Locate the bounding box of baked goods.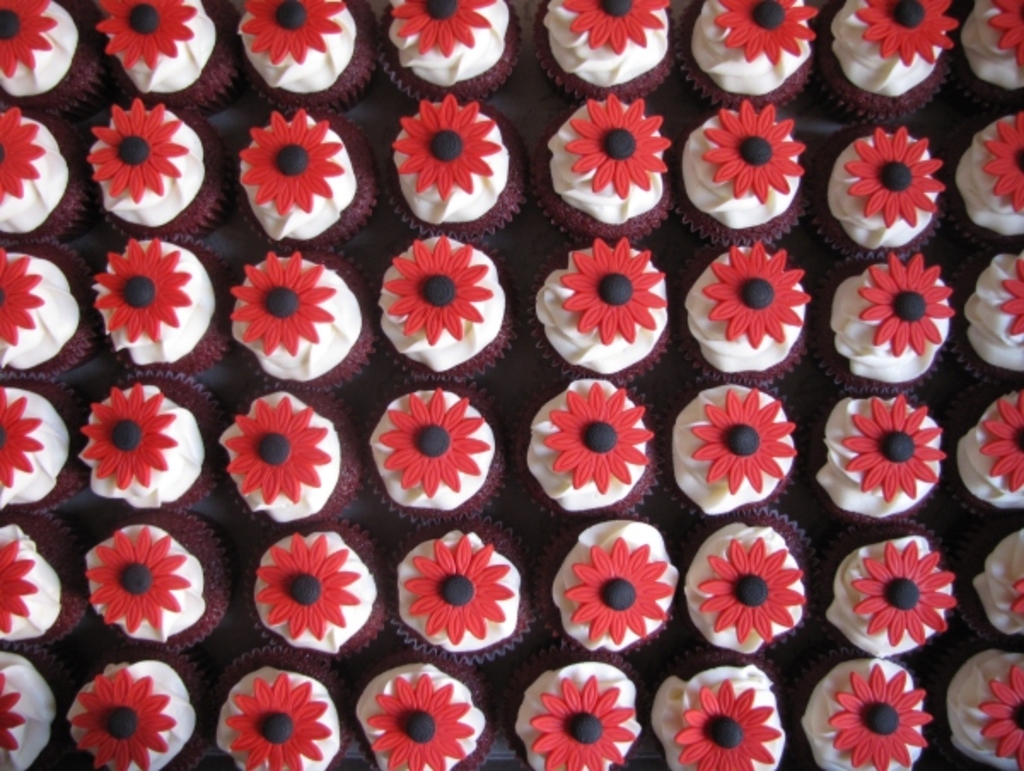
Bounding box: detection(807, 126, 944, 264).
